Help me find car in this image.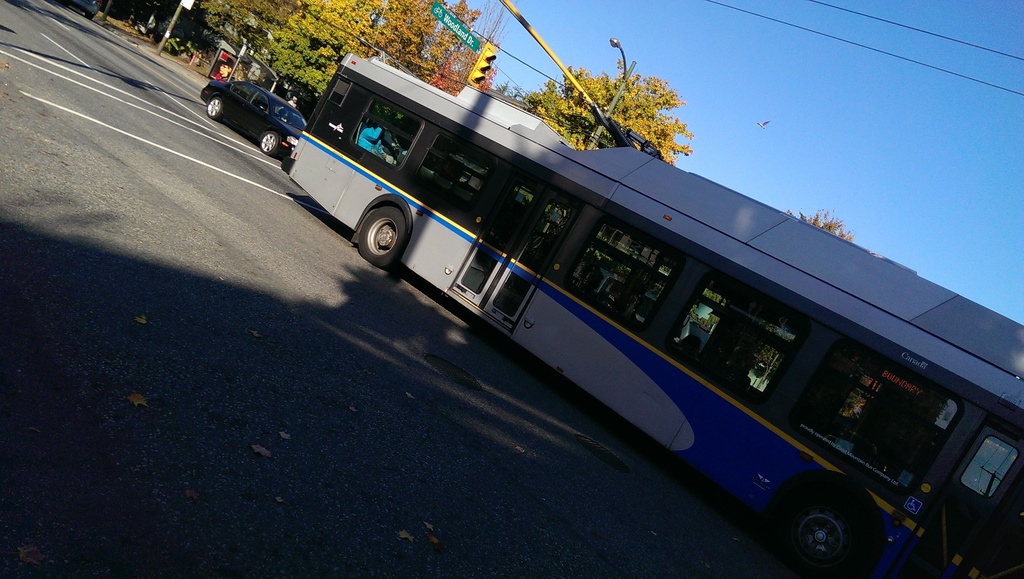
Found it: rect(59, 0, 102, 21).
